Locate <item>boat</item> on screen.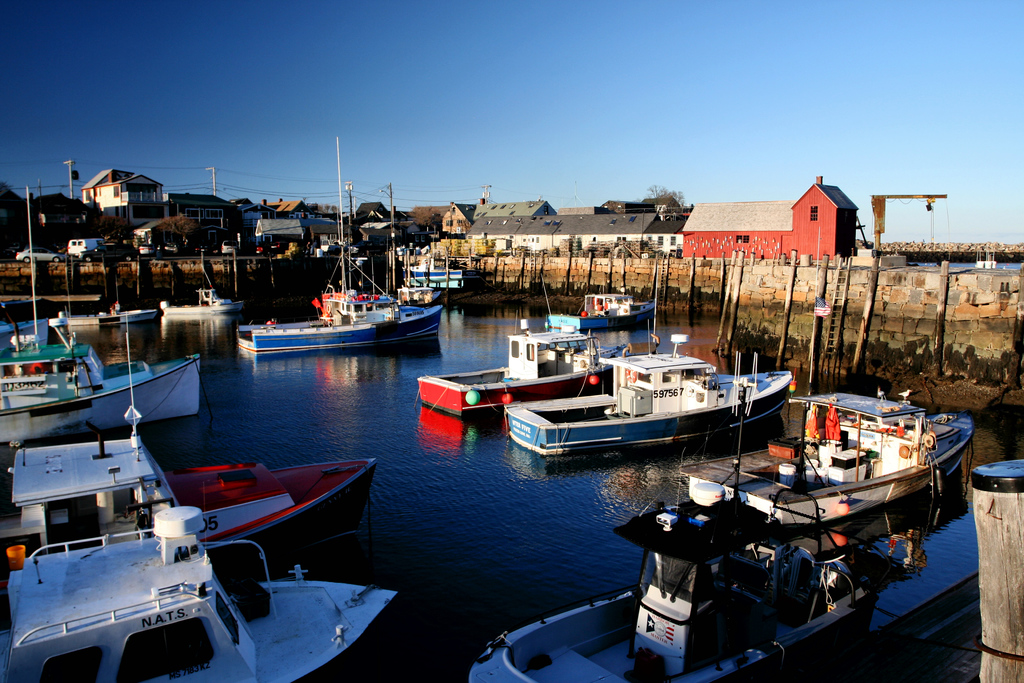
On screen at box=[573, 294, 661, 334].
